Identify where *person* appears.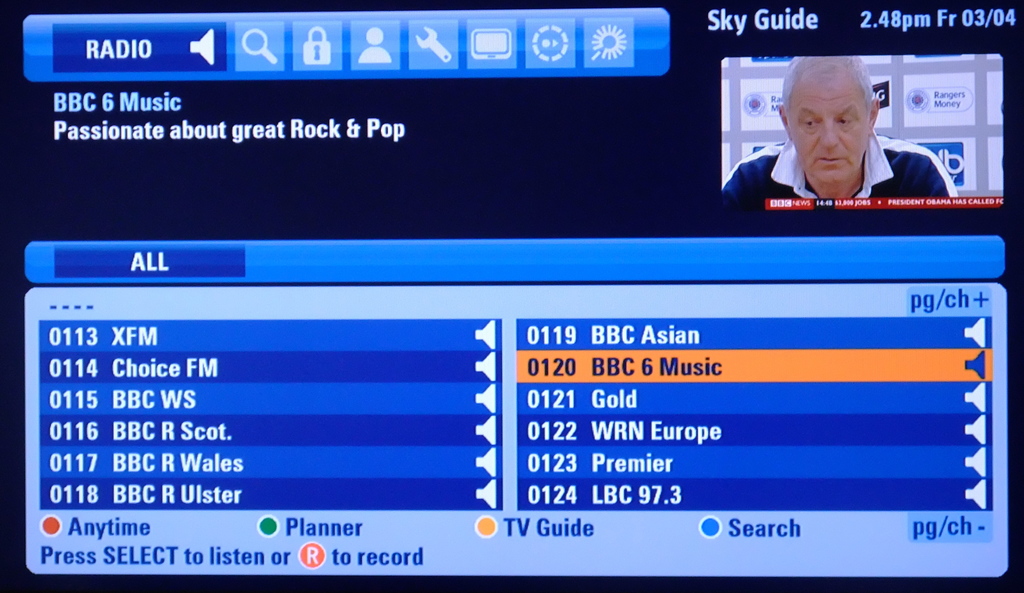
Appears at (739,56,927,225).
